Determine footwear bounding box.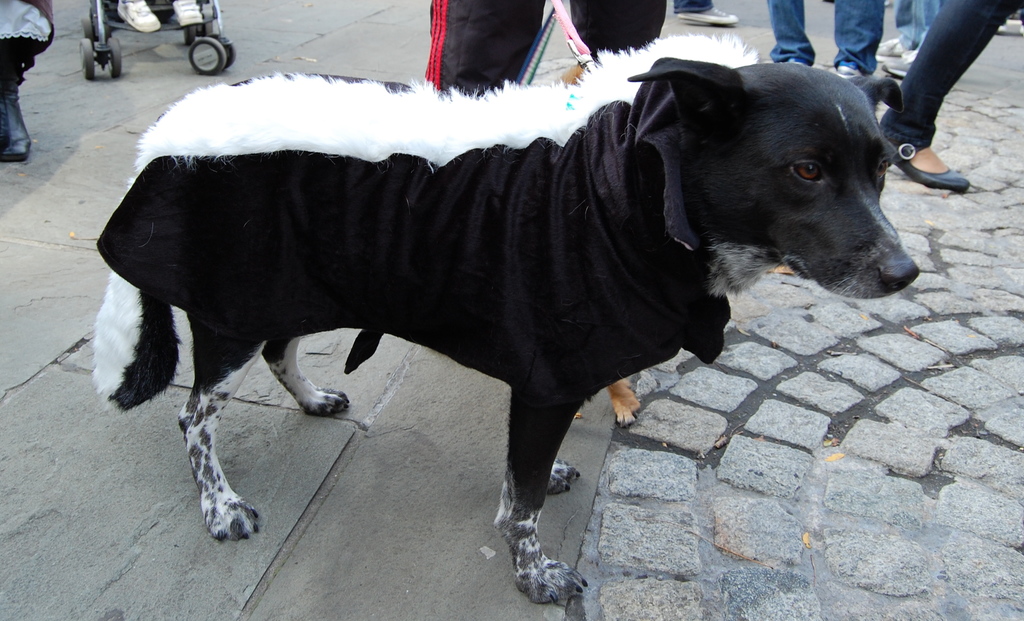
Determined: left=676, top=6, right=739, bottom=28.
